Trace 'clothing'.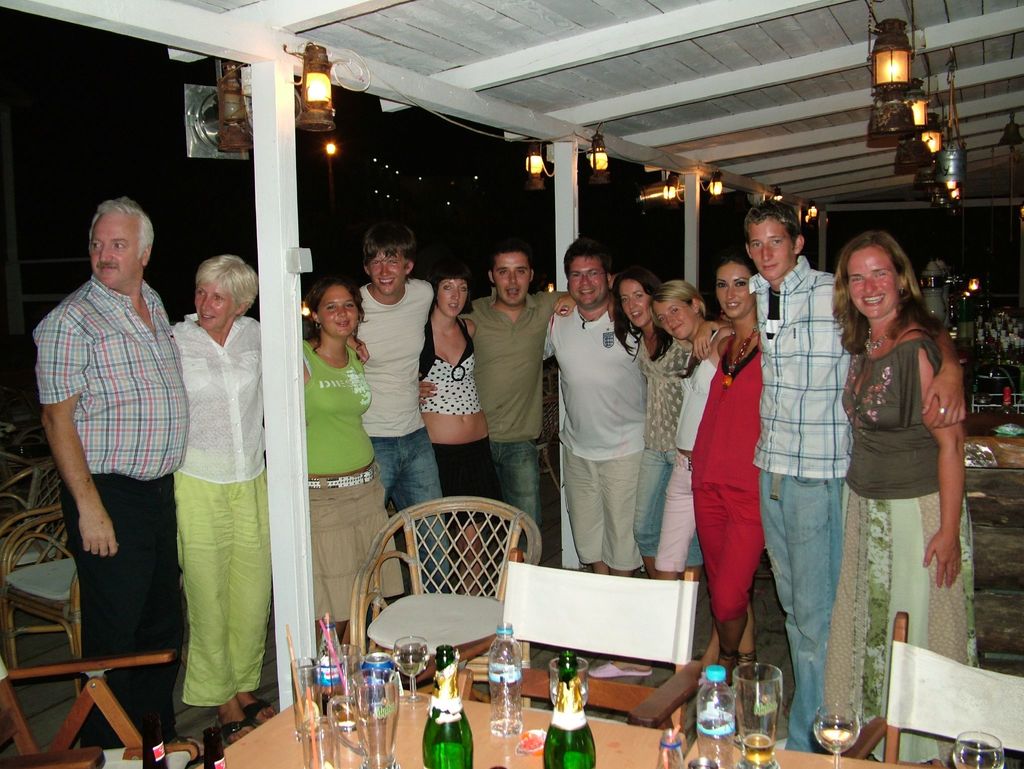
Traced to 639, 341, 699, 562.
